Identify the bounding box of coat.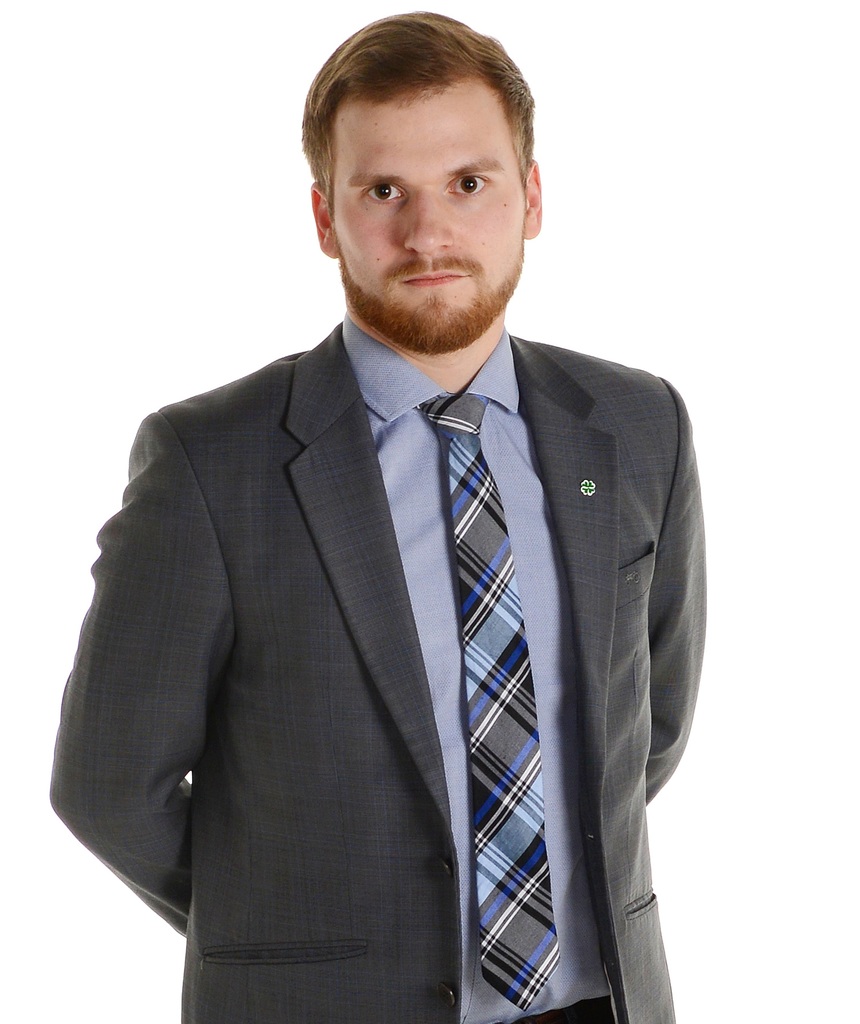
(left=40, top=319, right=713, bottom=1023).
